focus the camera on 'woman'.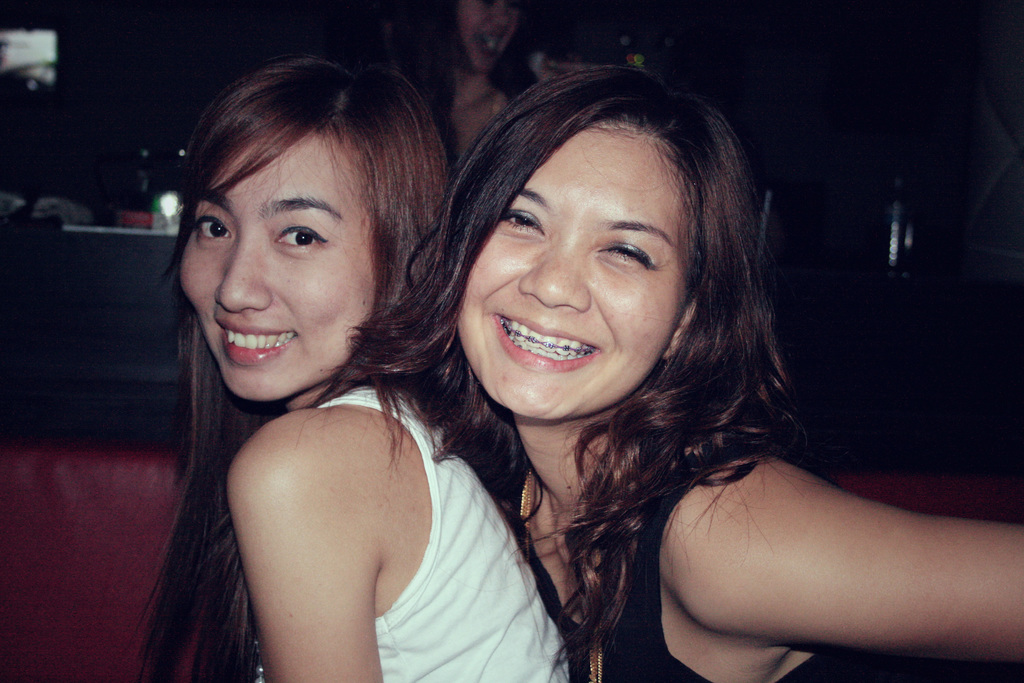
Focus region: 115, 54, 570, 682.
